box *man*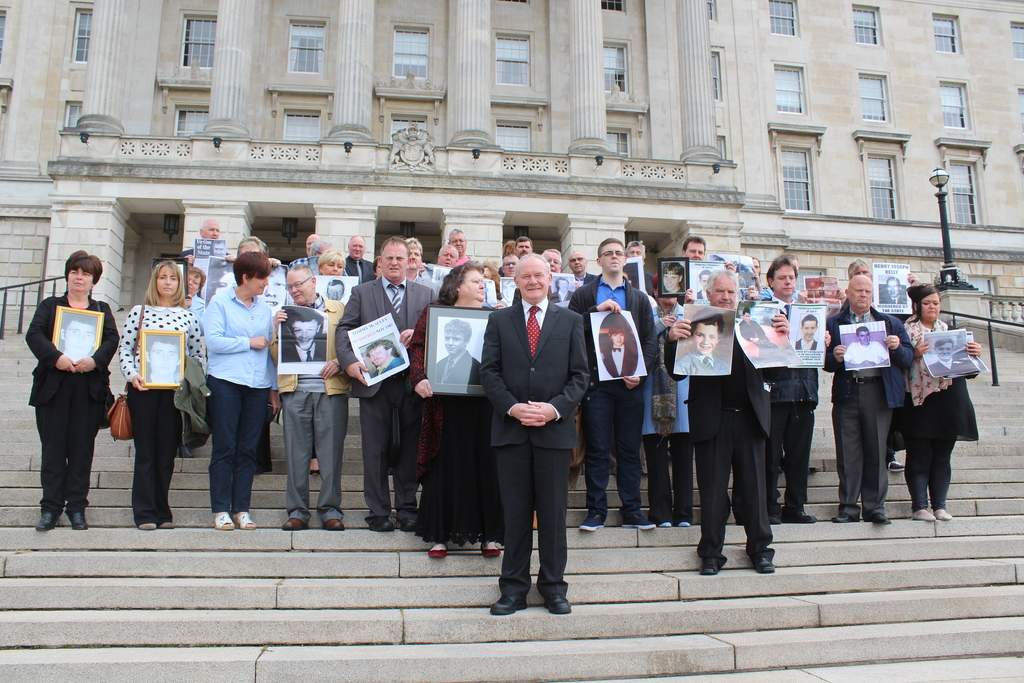
(x1=662, y1=261, x2=687, y2=296)
